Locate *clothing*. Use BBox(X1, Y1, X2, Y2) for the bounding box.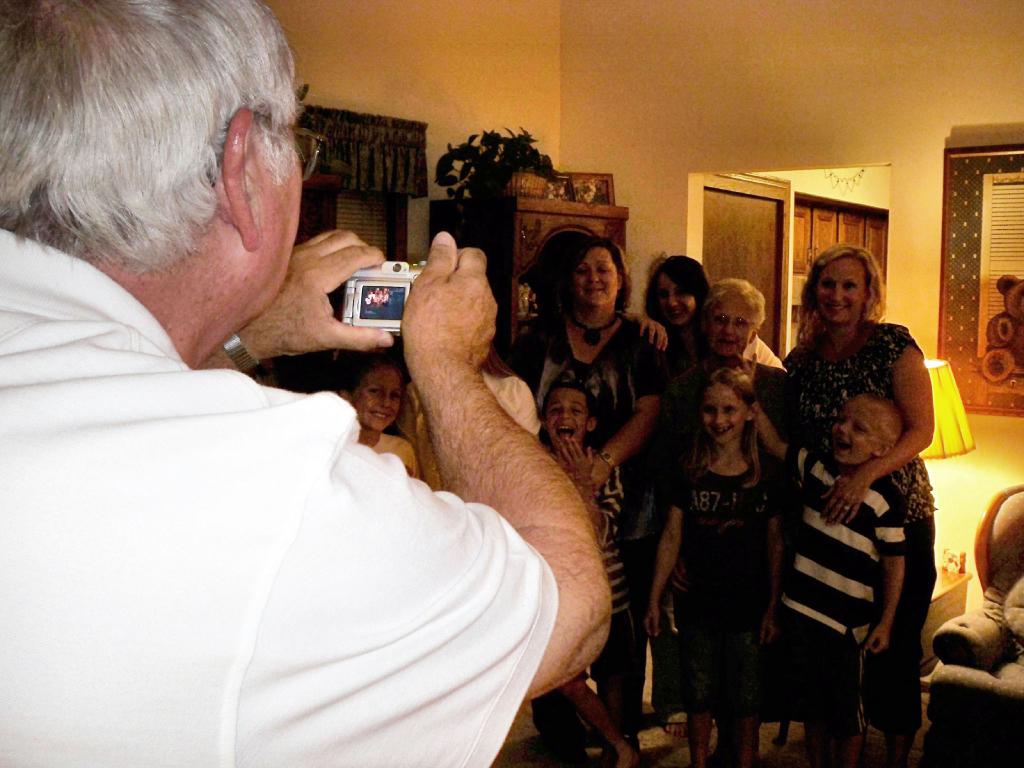
BBox(655, 376, 810, 730).
